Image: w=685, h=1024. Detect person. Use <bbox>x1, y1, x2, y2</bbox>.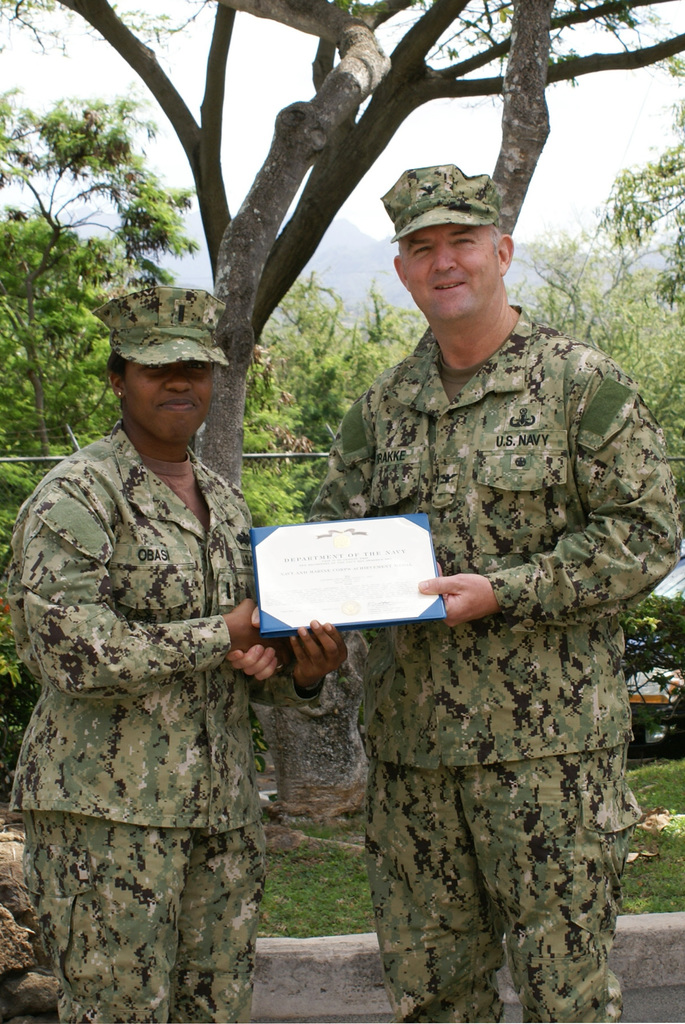
<bbox>308, 164, 683, 1023</bbox>.
